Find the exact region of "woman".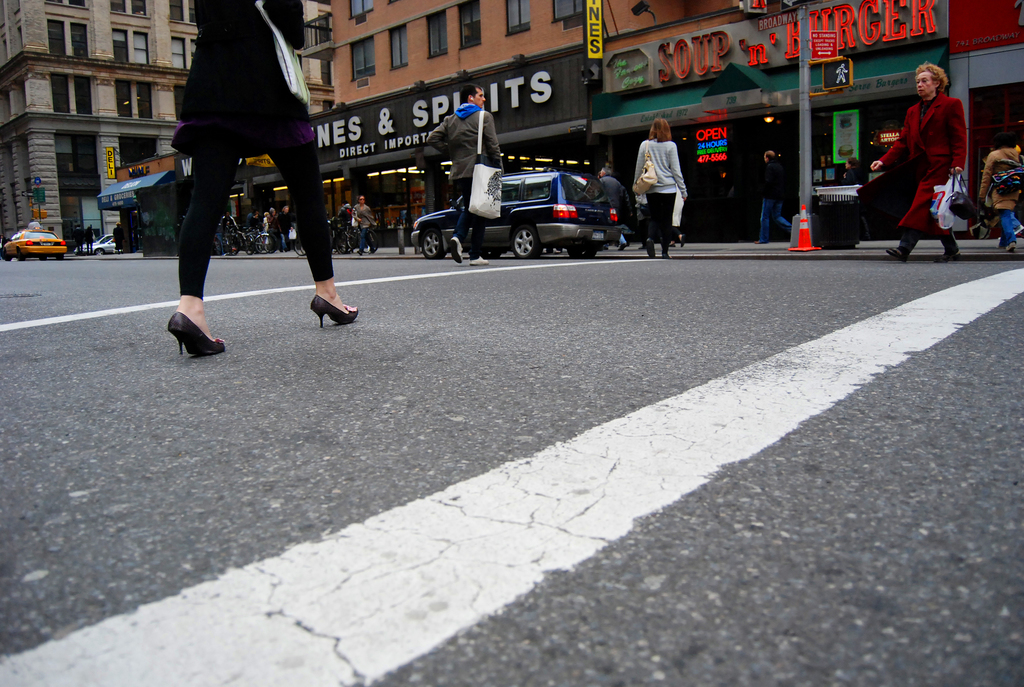
Exact region: (x1=870, y1=63, x2=967, y2=264).
